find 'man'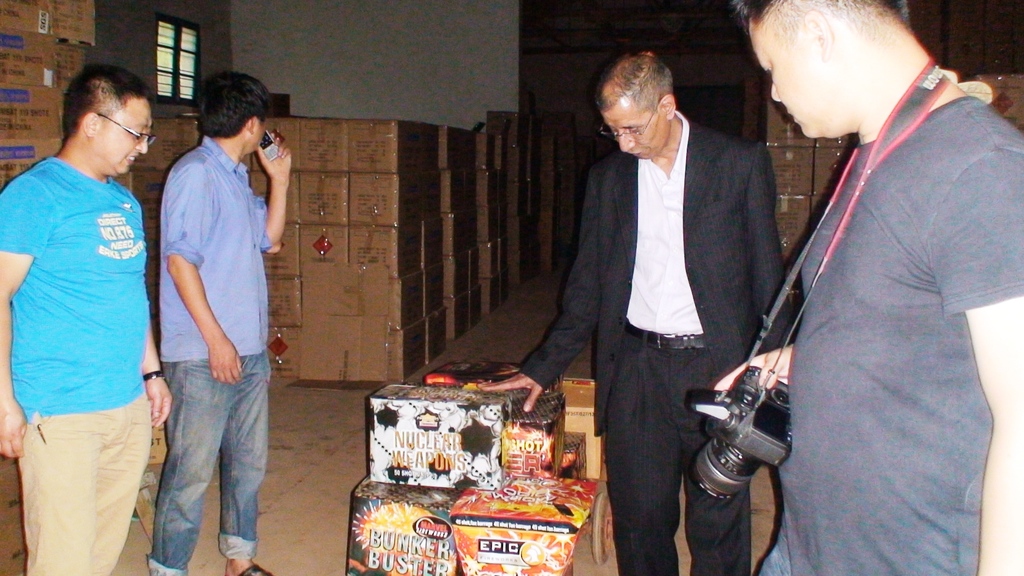
<bbox>120, 70, 281, 563</bbox>
